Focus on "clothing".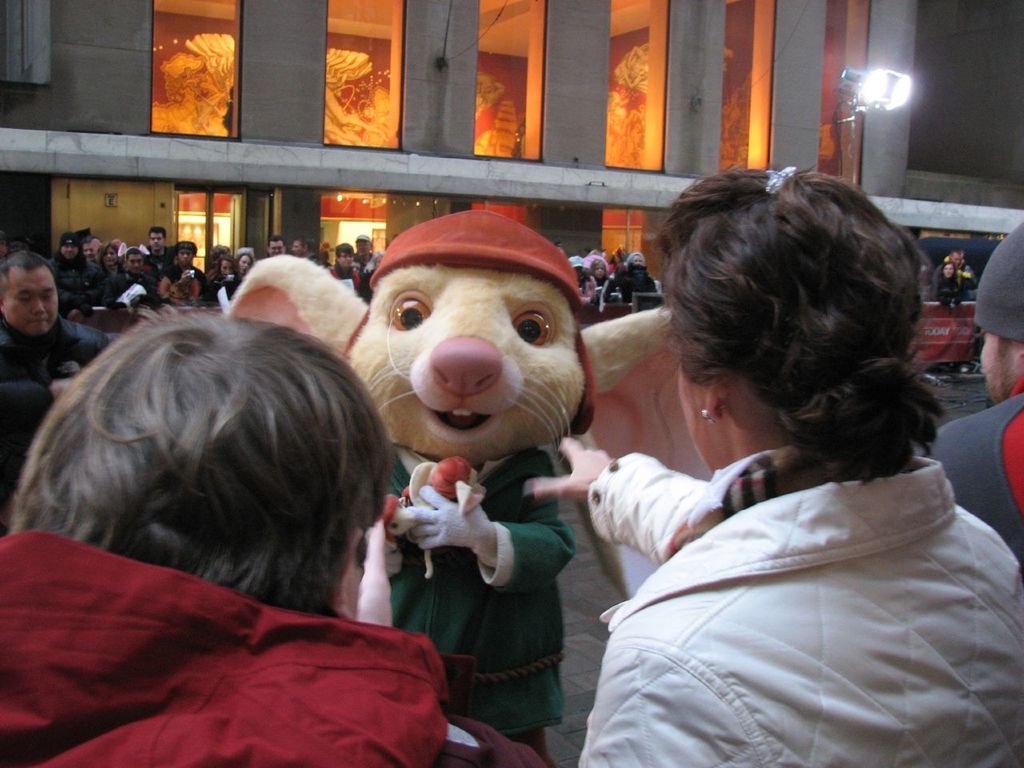
Focused at 154, 264, 196, 304.
